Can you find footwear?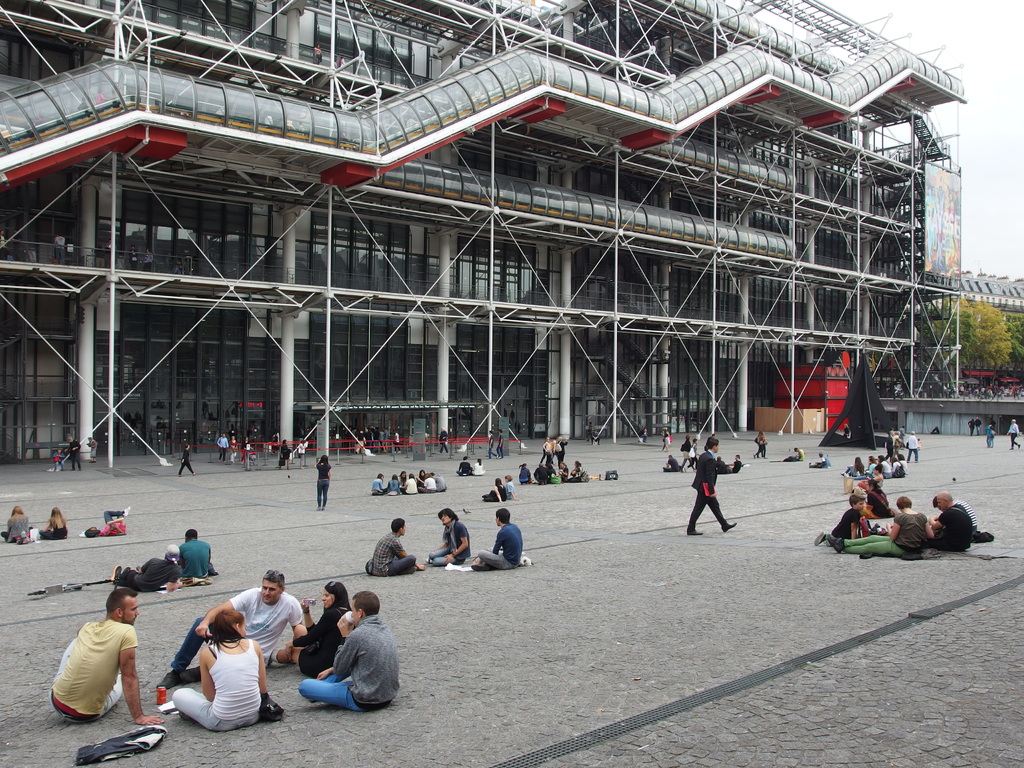
Yes, bounding box: bbox=(124, 505, 131, 515).
